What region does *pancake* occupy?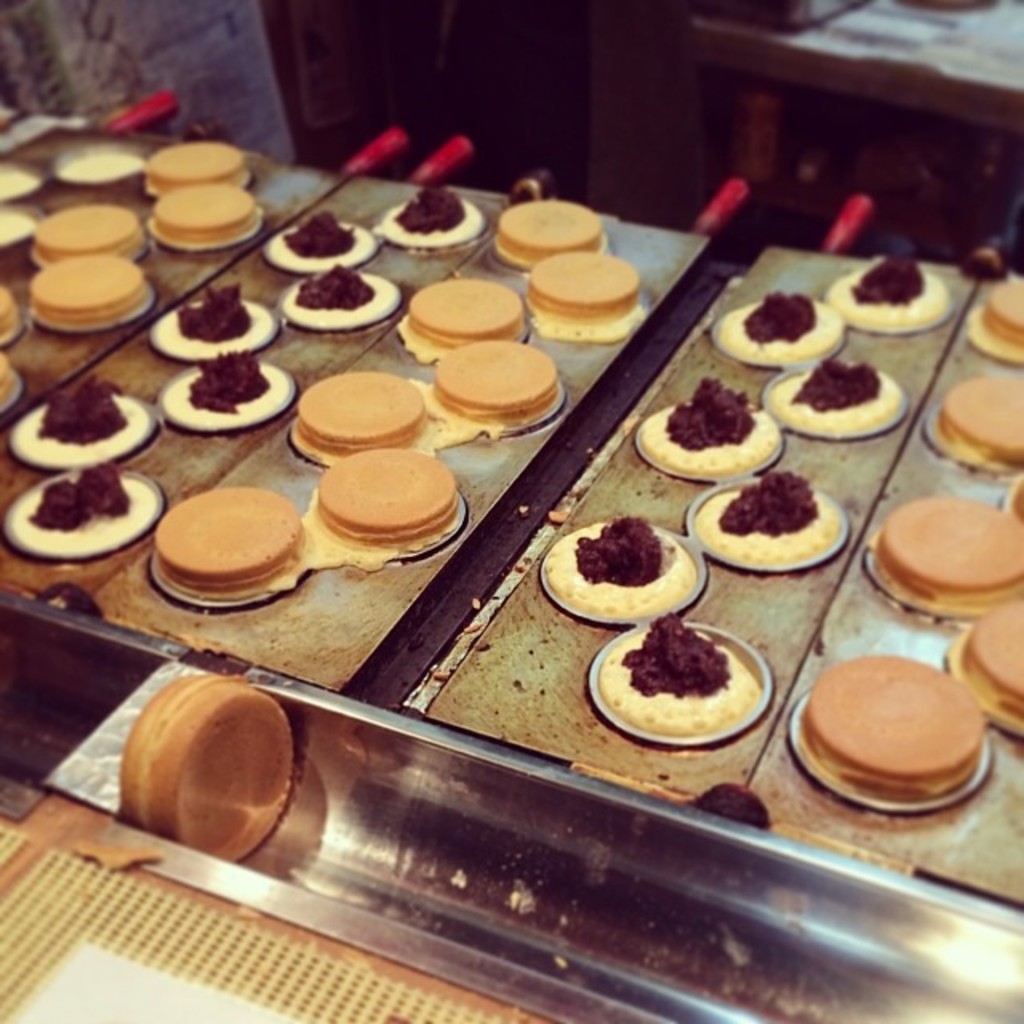
detection(0, 344, 18, 418).
